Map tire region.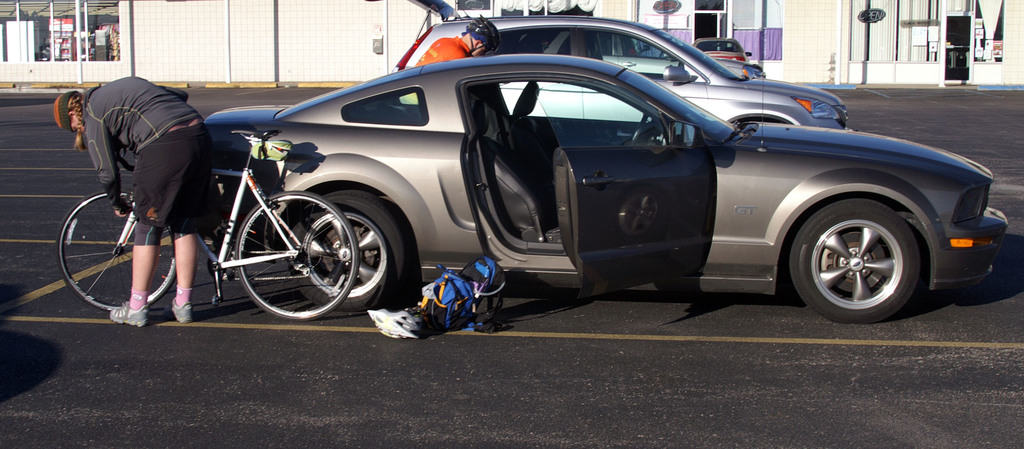
Mapped to [left=787, top=198, right=925, bottom=318].
